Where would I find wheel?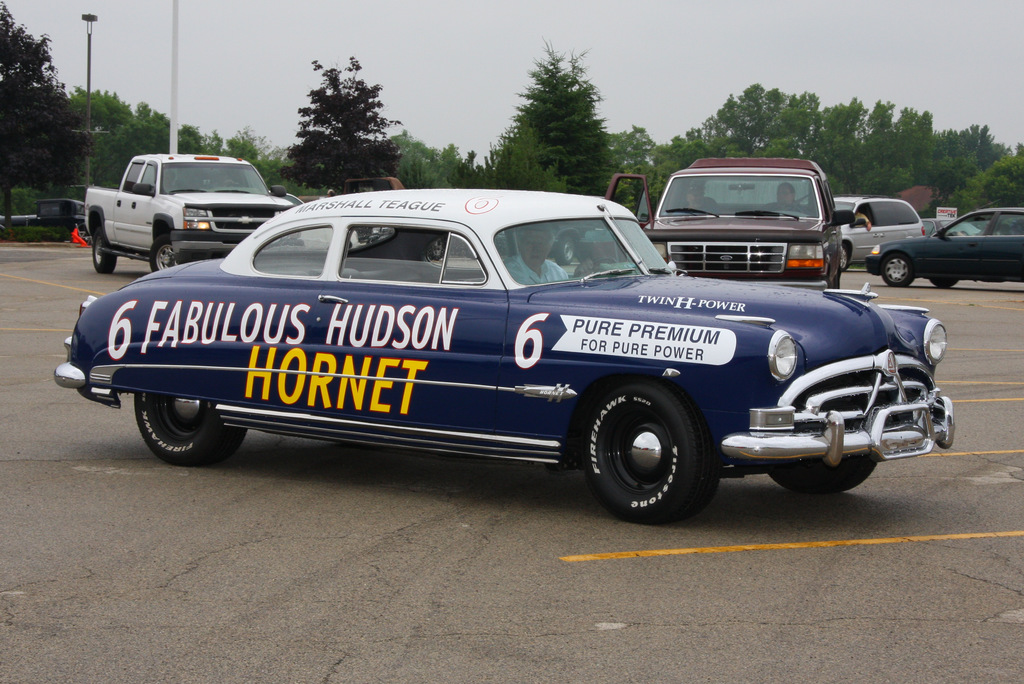
At box=[151, 234, 177, 270].
